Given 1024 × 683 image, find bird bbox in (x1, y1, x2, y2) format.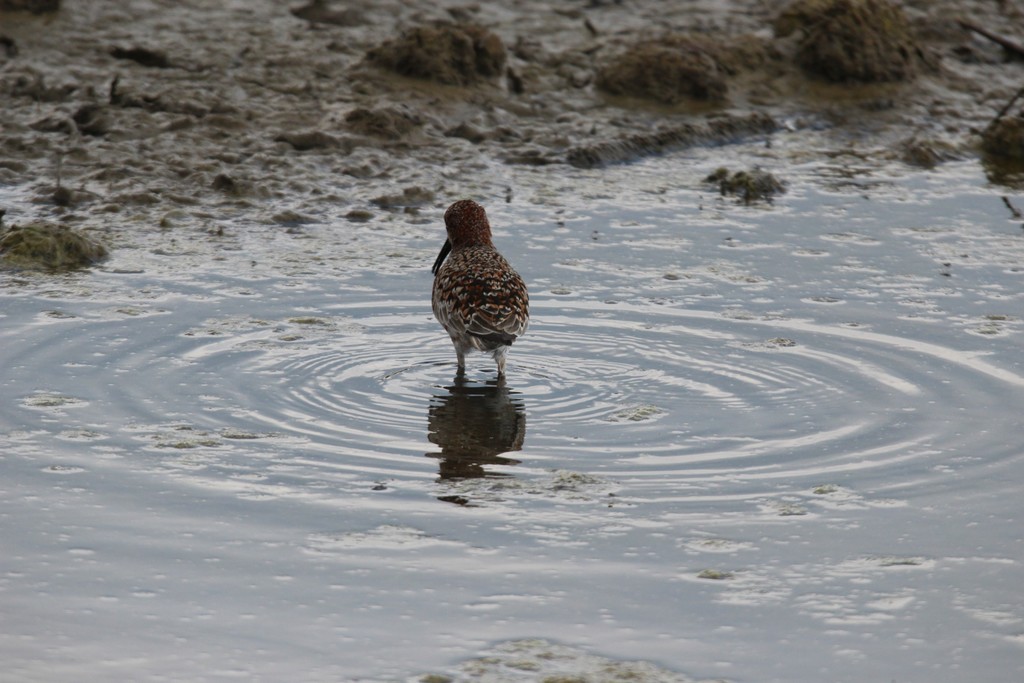
(420, 195, 538, 384).
